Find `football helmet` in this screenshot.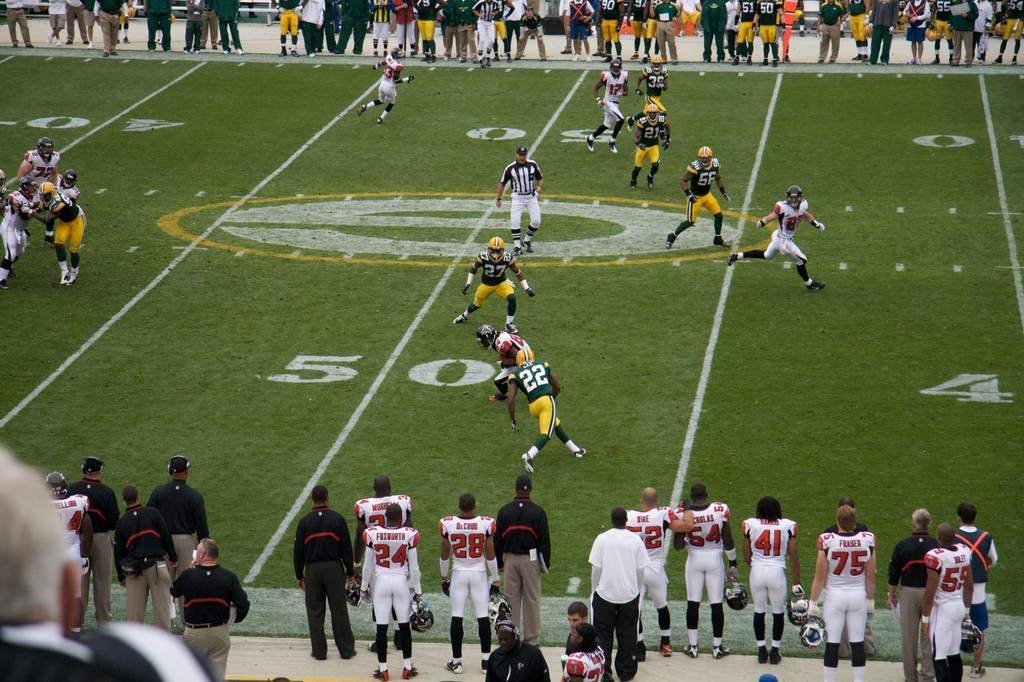
The bounding box for `football helmet` is left=650, top=54, right=665, bottom=76.
